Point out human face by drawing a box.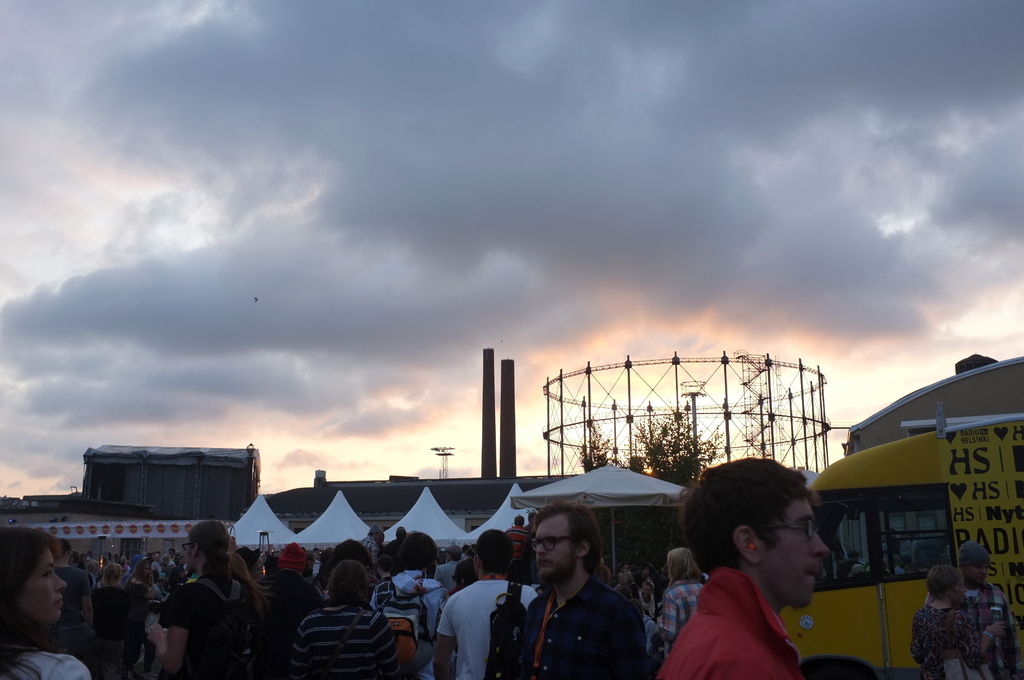
(left=532, top=514, right=582, bottom=578).
